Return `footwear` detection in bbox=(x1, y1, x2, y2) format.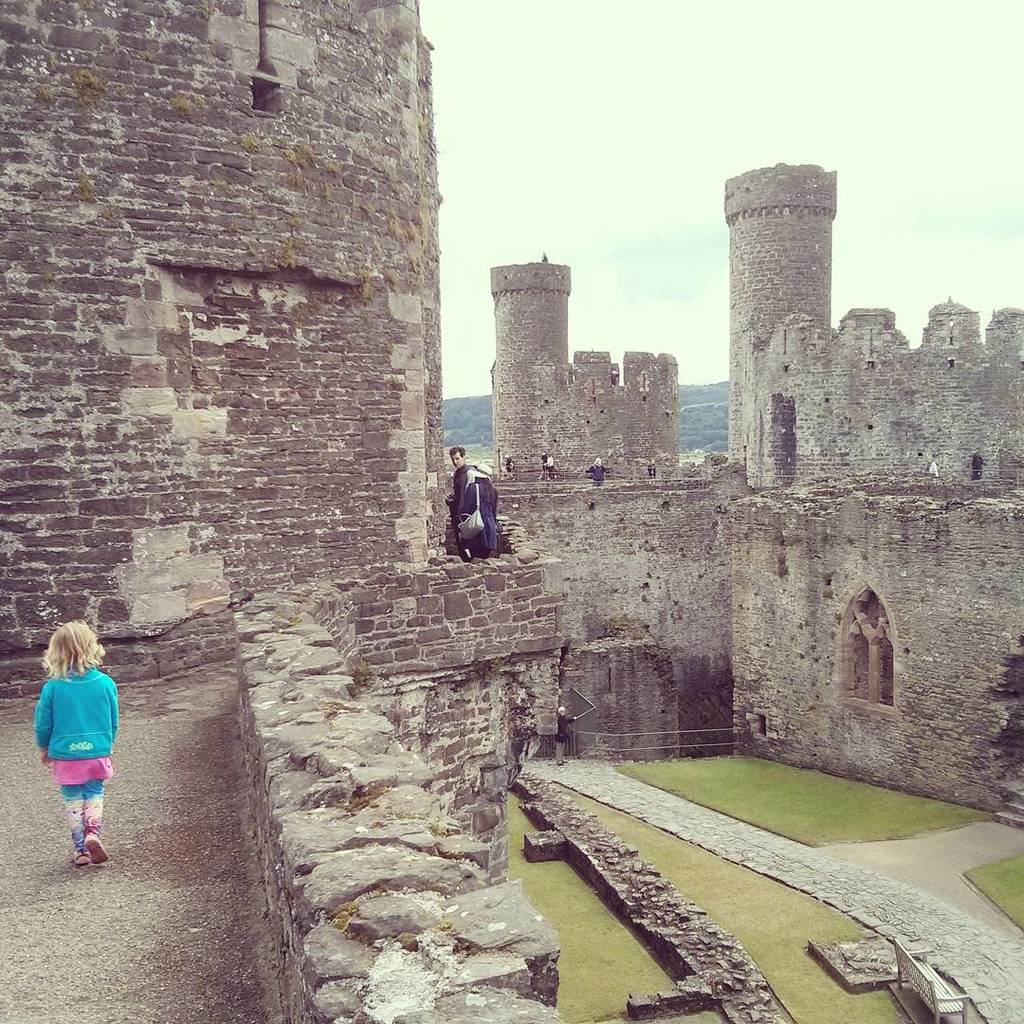
bbox=(71, 846, 93, 868).
